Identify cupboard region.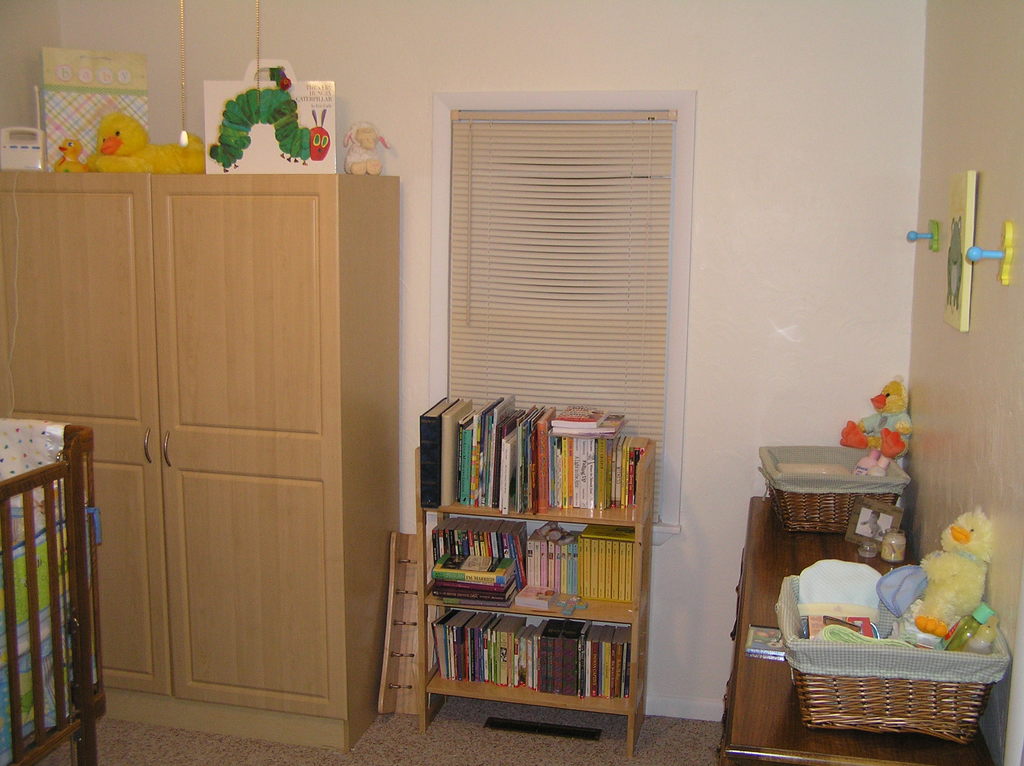
Region: 723 488 1003 760.
